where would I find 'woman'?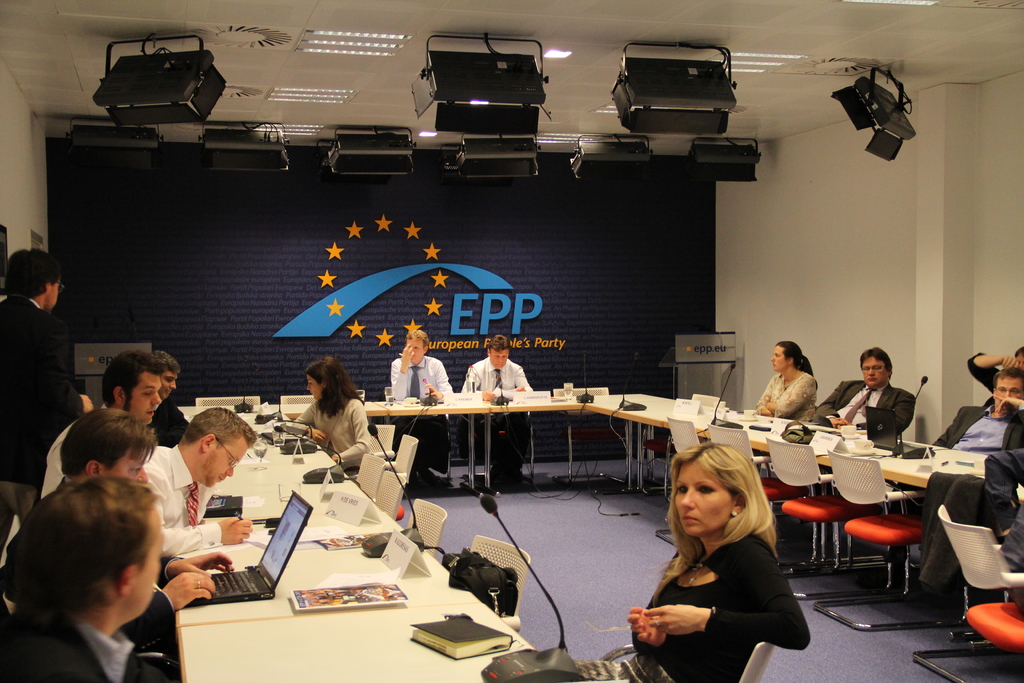
At 751/337/820/425.
